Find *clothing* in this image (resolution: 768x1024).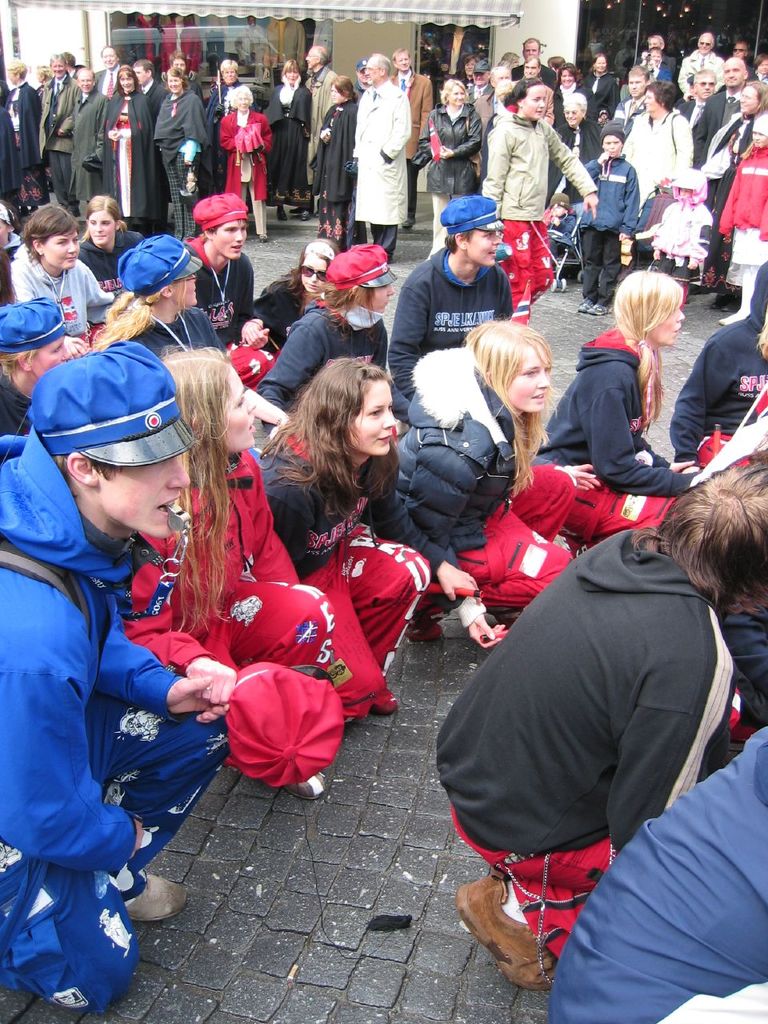
(254,302,400,410).
